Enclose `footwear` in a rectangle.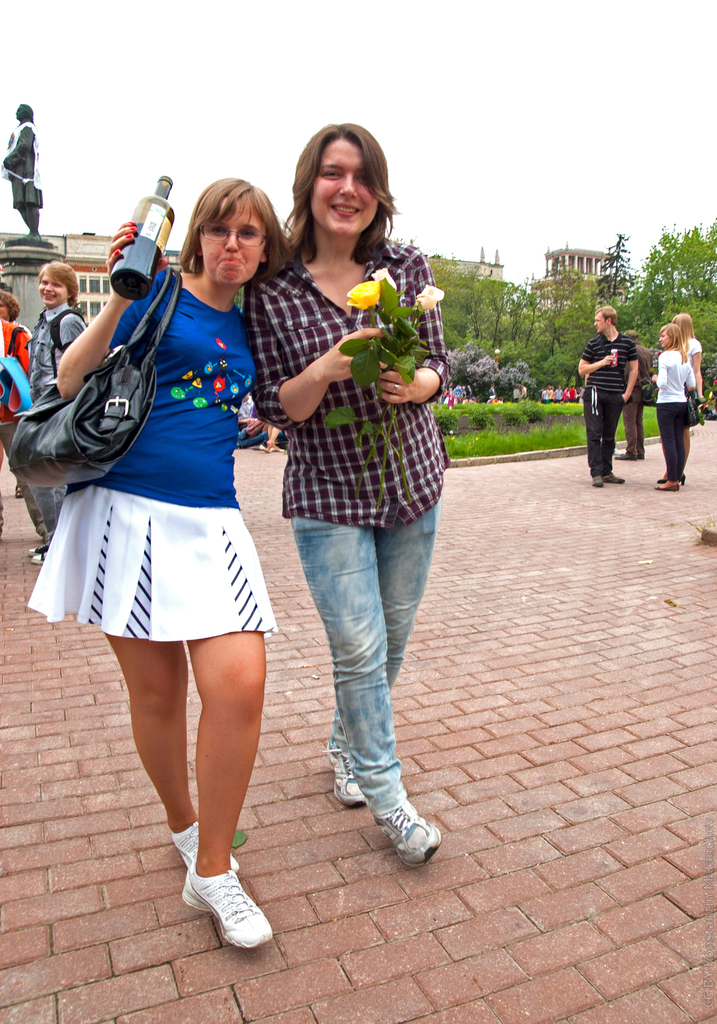
605, 475, 624, 484.
